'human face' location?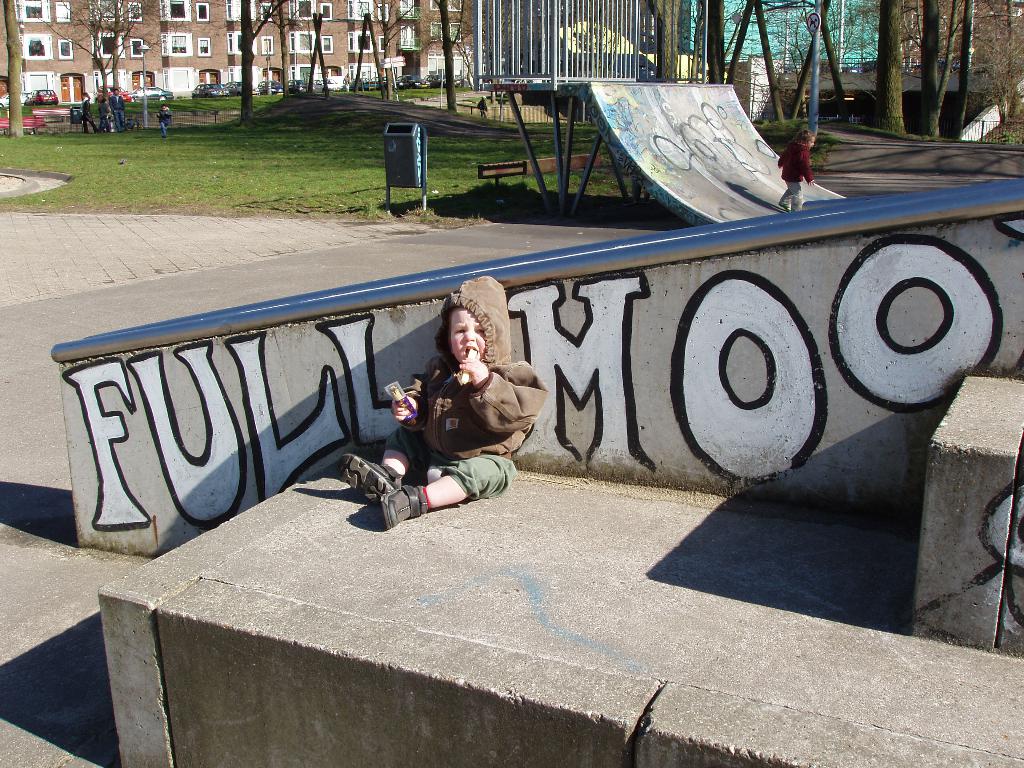
BBox(808, 137, 813, 146)
